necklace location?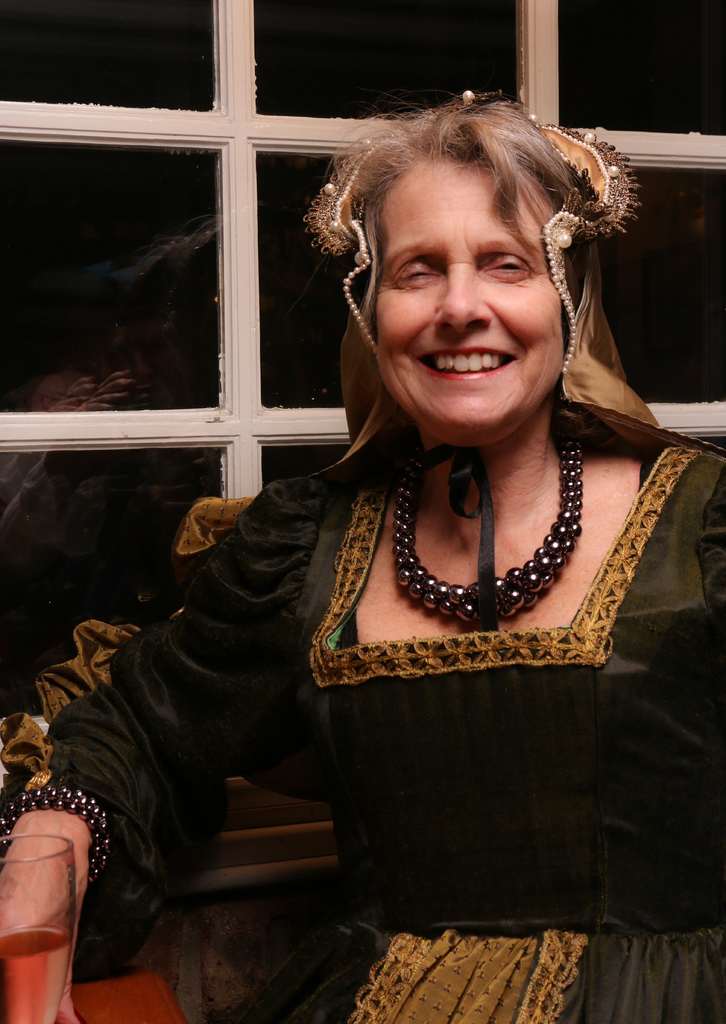
x1=379 y1=447 x2=612 y2=631
